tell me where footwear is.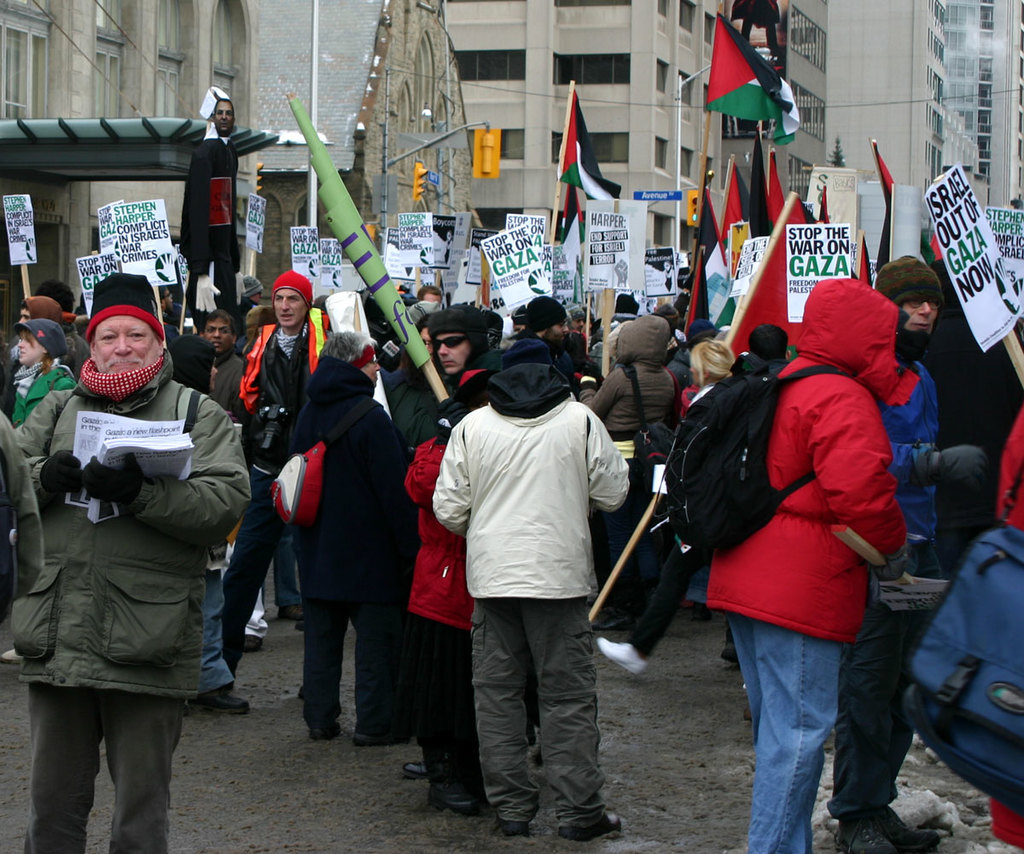
footwear is at 876,804,943,853.
